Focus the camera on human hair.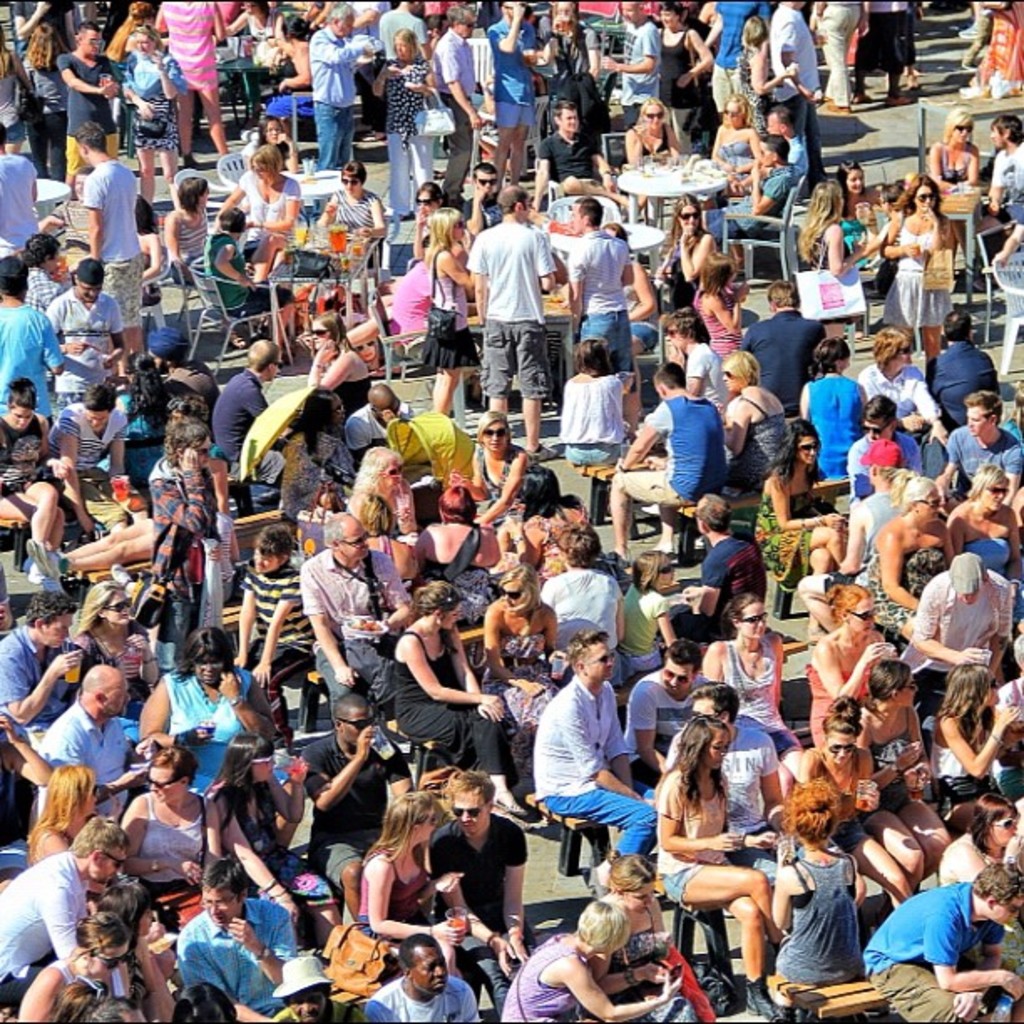
Focus region: left=828, top=581, right=872, bottom=629.
